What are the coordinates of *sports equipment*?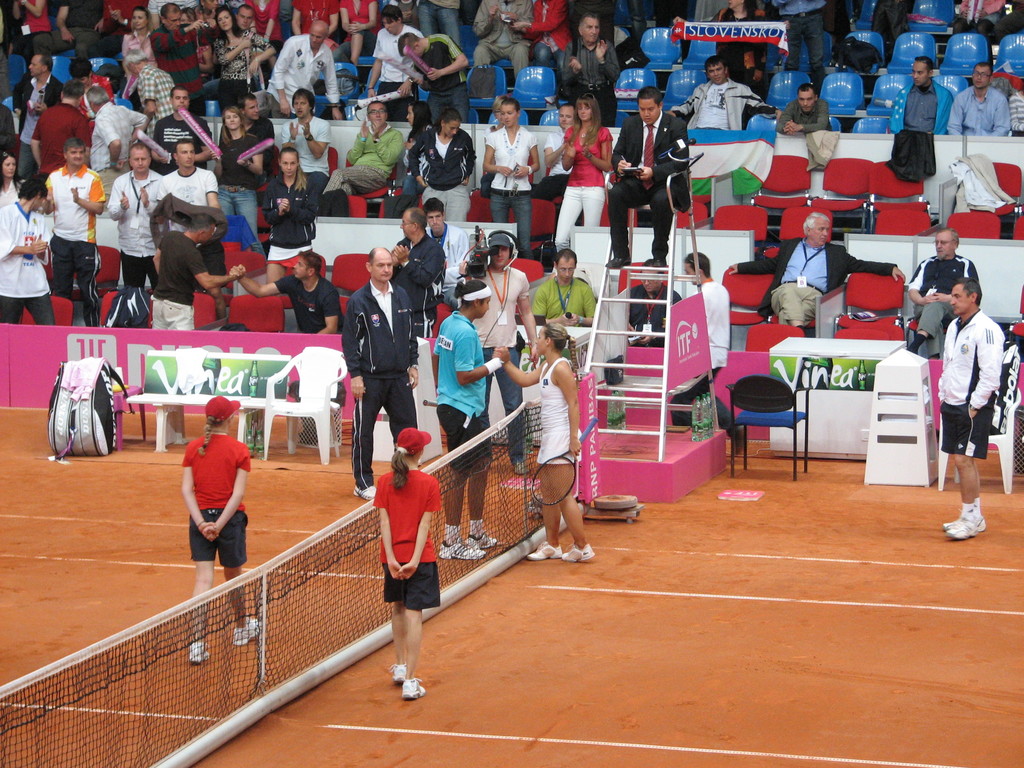
{"x1": 562, "y1": 543, "x2": 593, "y2": 563}.
